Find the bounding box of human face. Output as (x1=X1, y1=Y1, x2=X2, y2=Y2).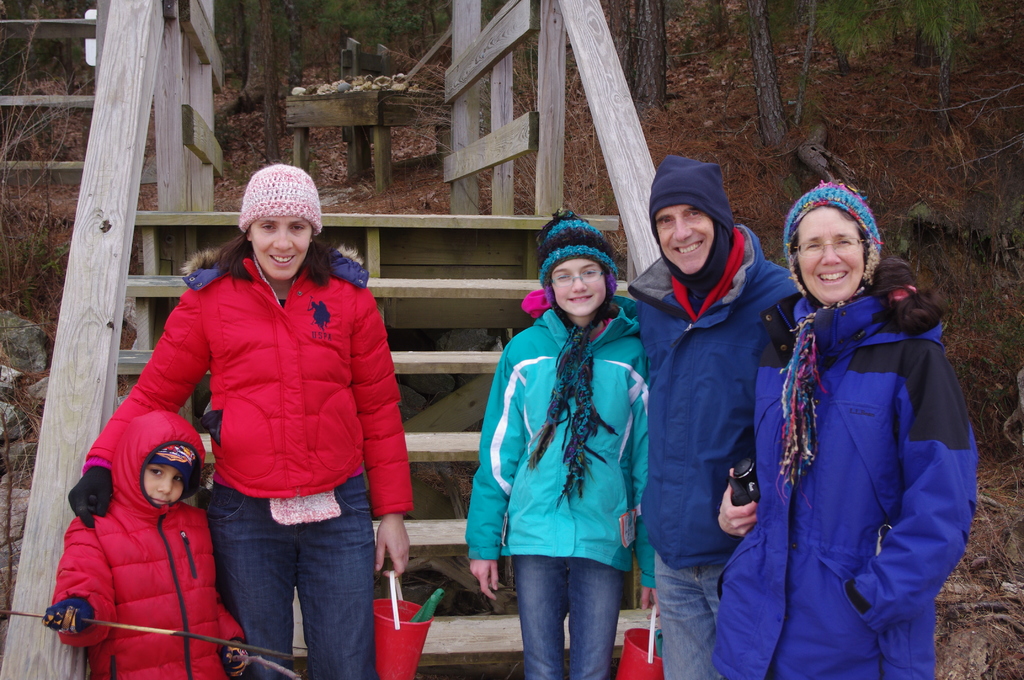
(x1=543, y1=254, x2=607, y2=314).
